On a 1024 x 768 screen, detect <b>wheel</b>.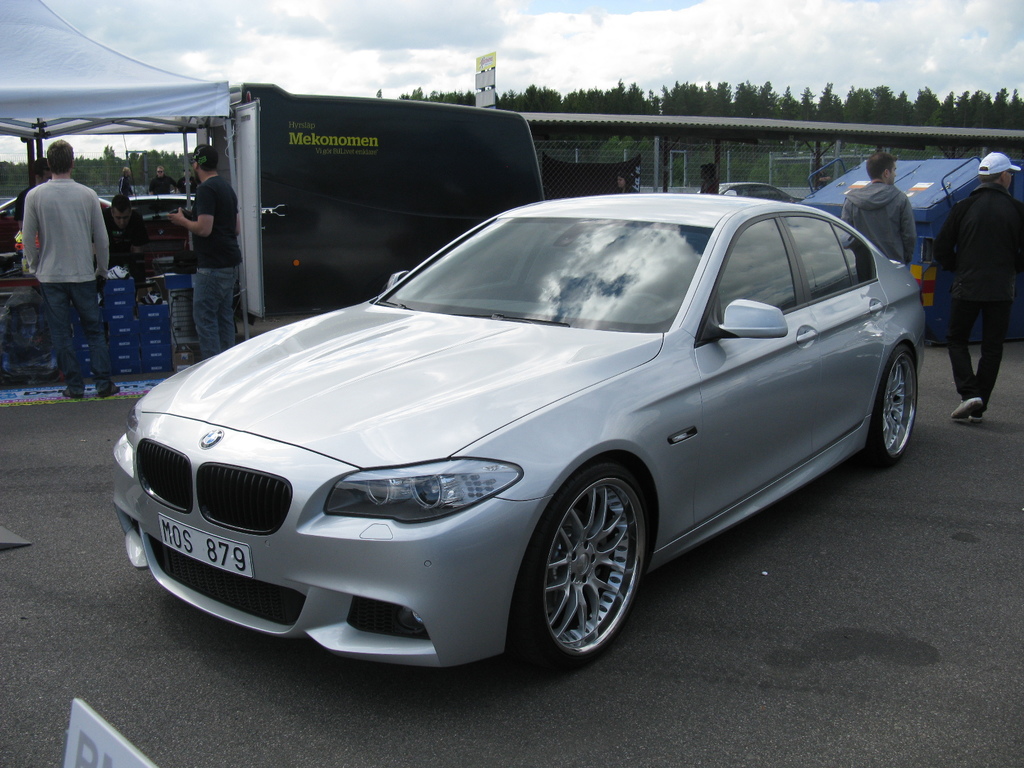
(860, 346, 917, 474).
